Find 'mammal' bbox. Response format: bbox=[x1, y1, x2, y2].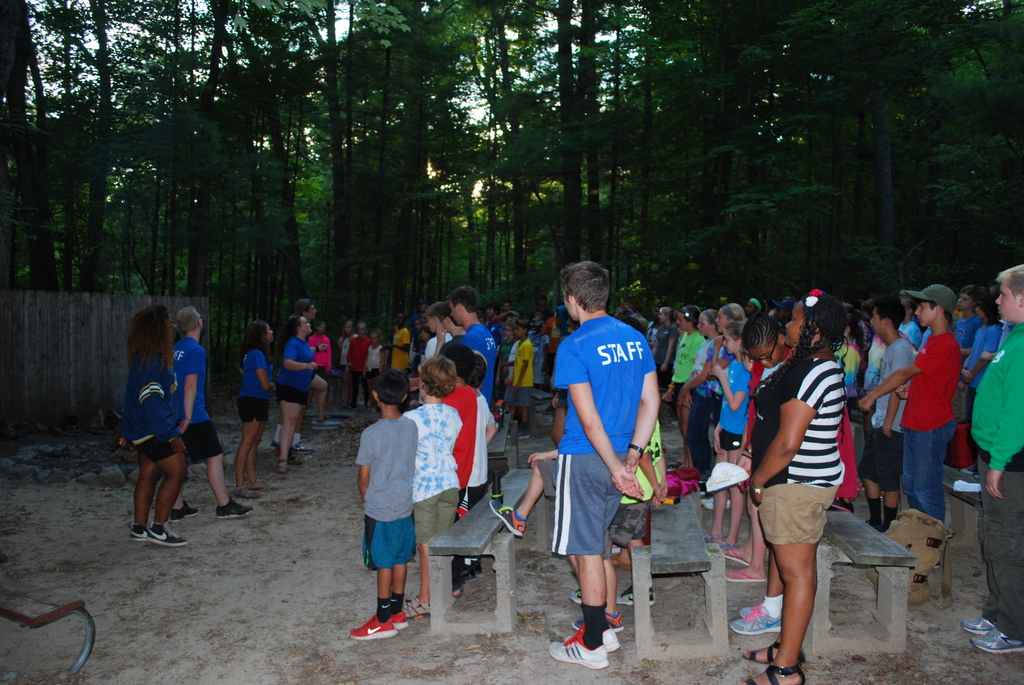
bbox=[232, 317, 278, 499].
